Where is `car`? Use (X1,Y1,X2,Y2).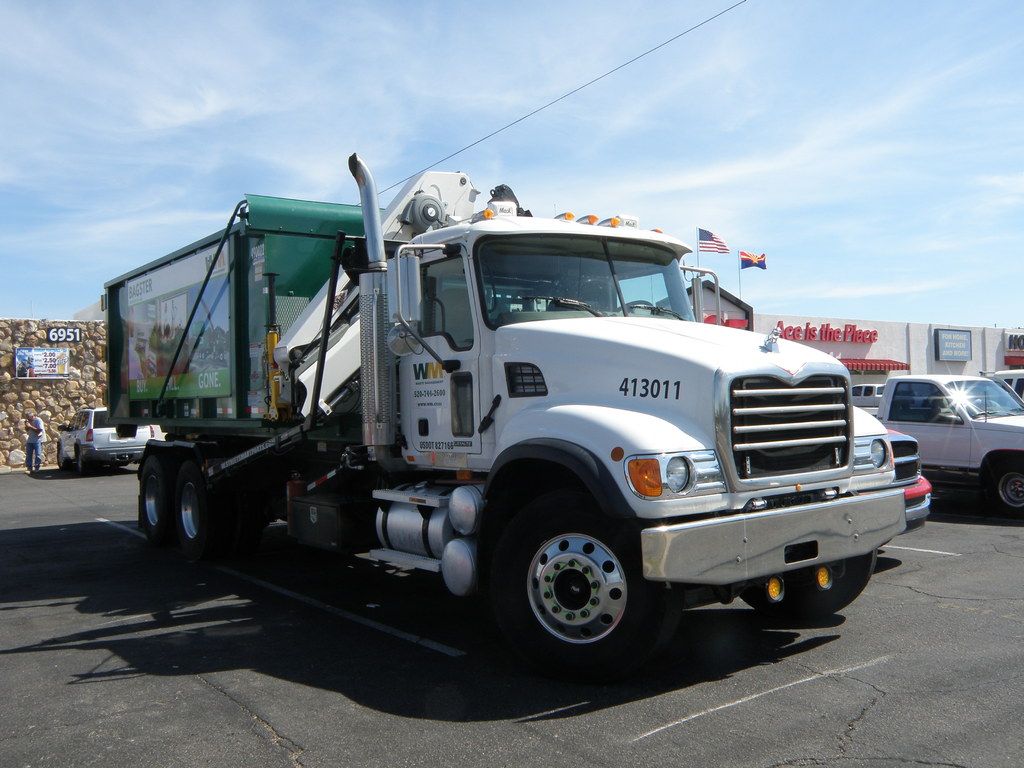
(850,382,884,418).
